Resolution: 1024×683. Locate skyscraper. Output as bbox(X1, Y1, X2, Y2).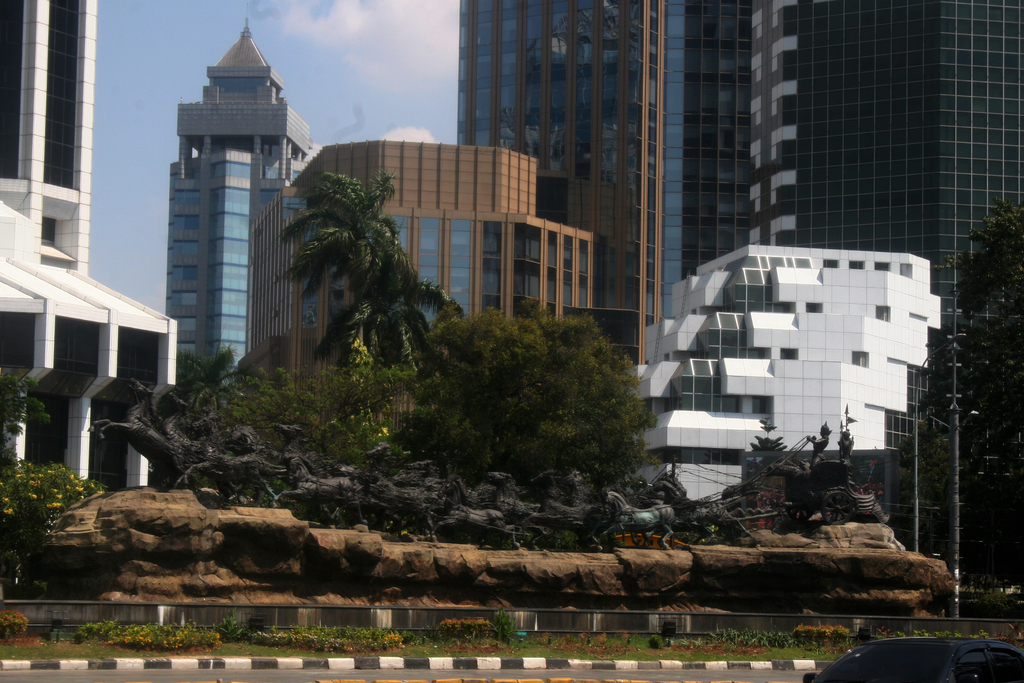
bbox(735, 0, 1023, 600).
